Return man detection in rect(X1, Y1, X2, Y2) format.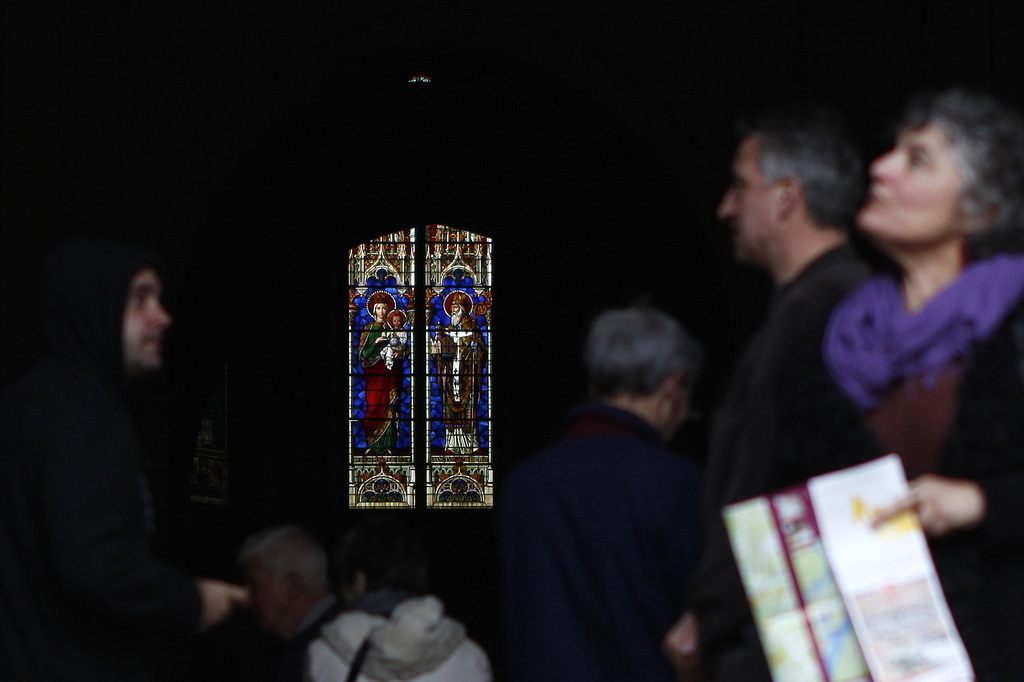
rect(0, 224, 276, 681).
